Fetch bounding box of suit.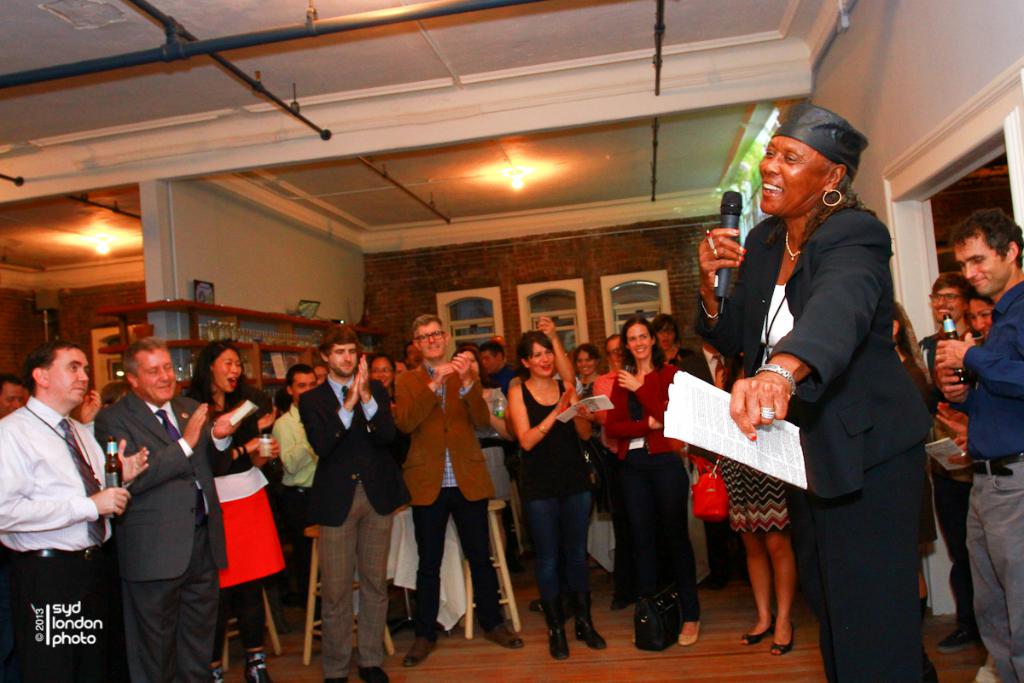
Bbox: 91/390/233/682.
